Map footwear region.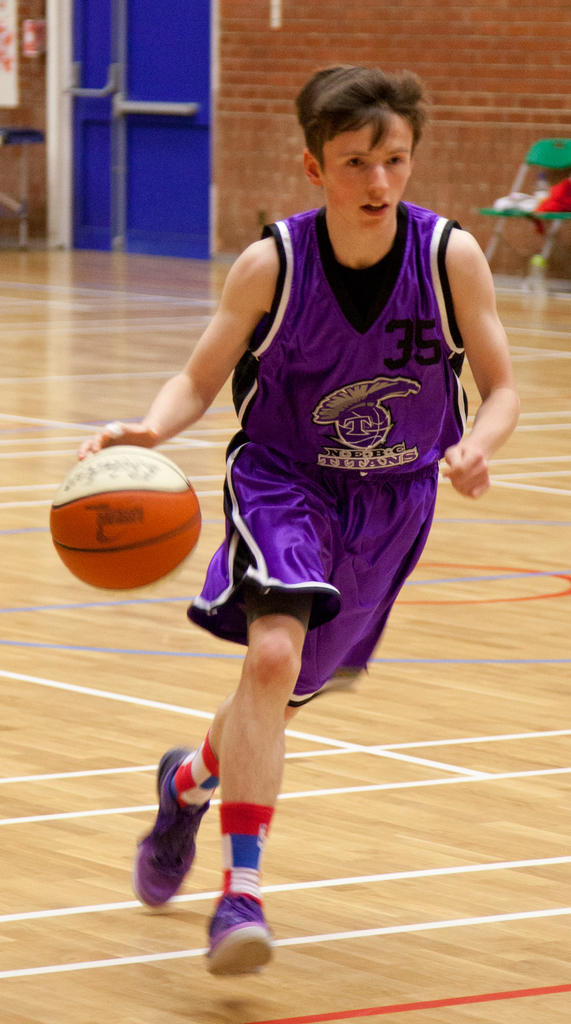
Mapped to <bbox>134, 744, 211, 914</bbox>.
